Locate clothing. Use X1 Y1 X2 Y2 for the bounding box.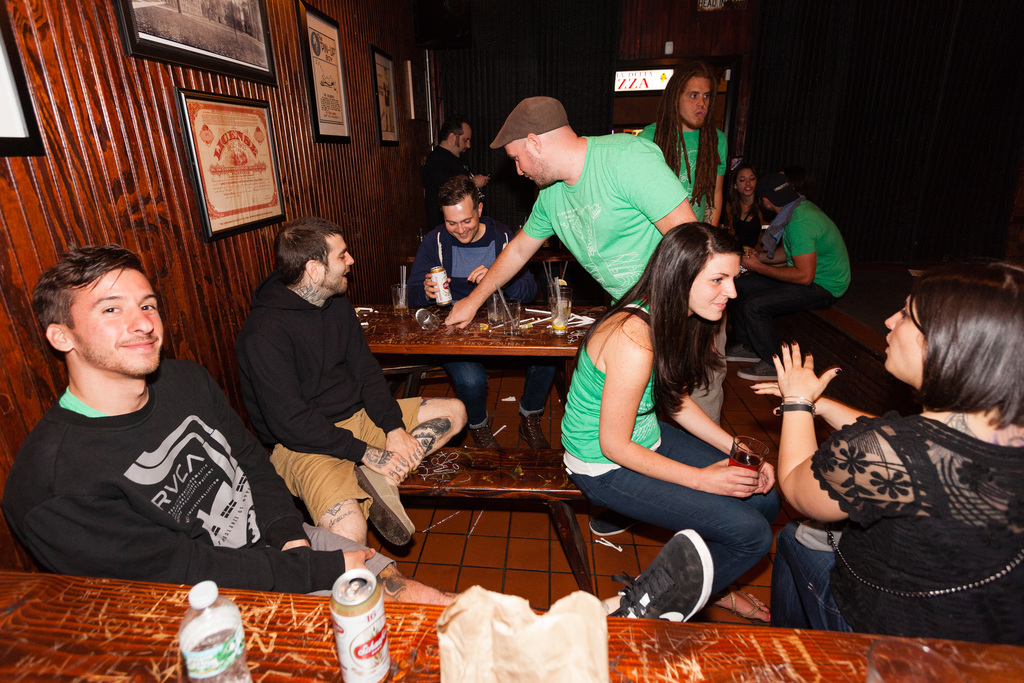
638 122 727 218.
